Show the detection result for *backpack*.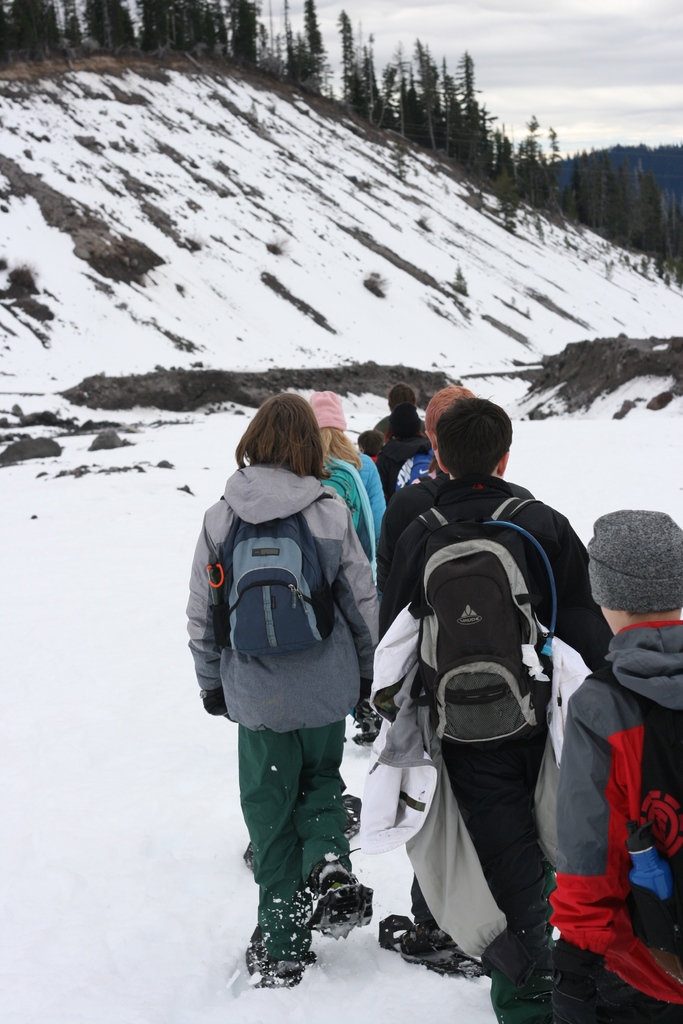
397/496/559/760.
